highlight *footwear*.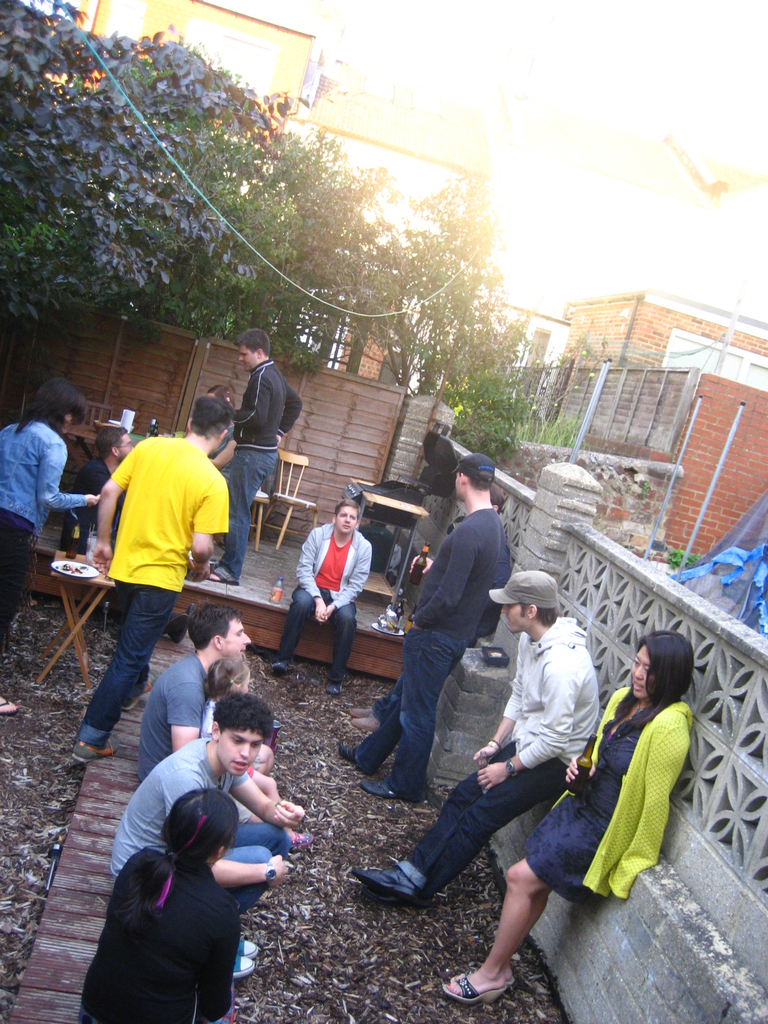
Highlighted region: {"left": 272, "top": 662, "right": 284, "bottom": 676}.
